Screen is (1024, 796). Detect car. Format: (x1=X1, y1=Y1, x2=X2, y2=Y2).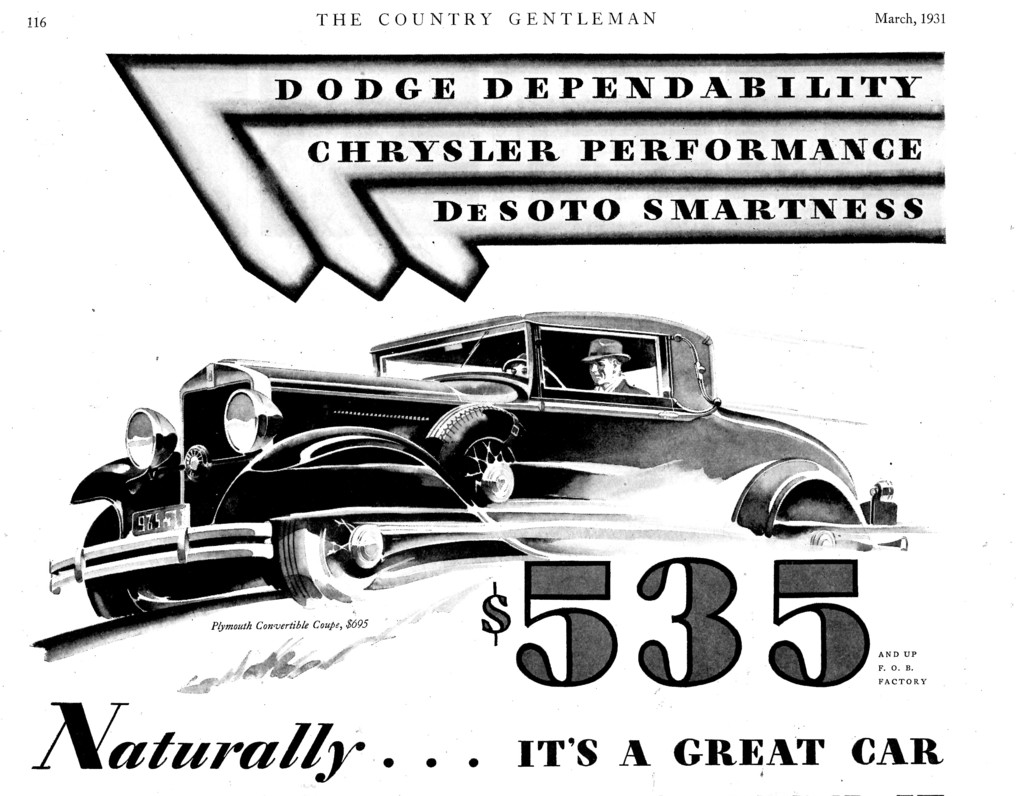
(x1=45, y1=311, x2=879, y2=621).
